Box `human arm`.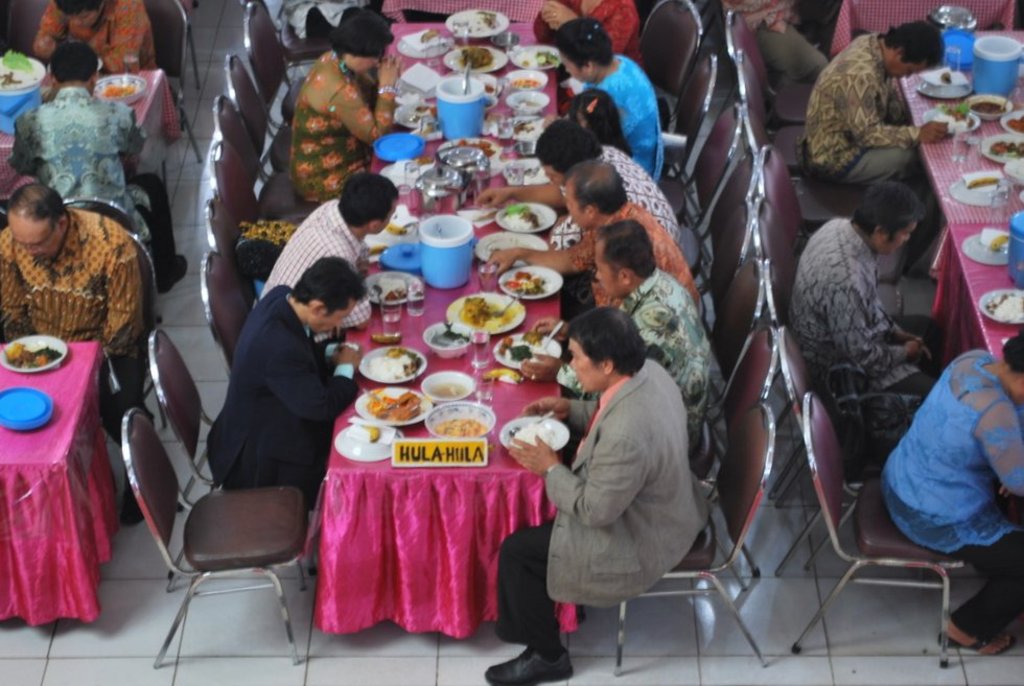
[left=123, top=104, right=148, bottom=160].
